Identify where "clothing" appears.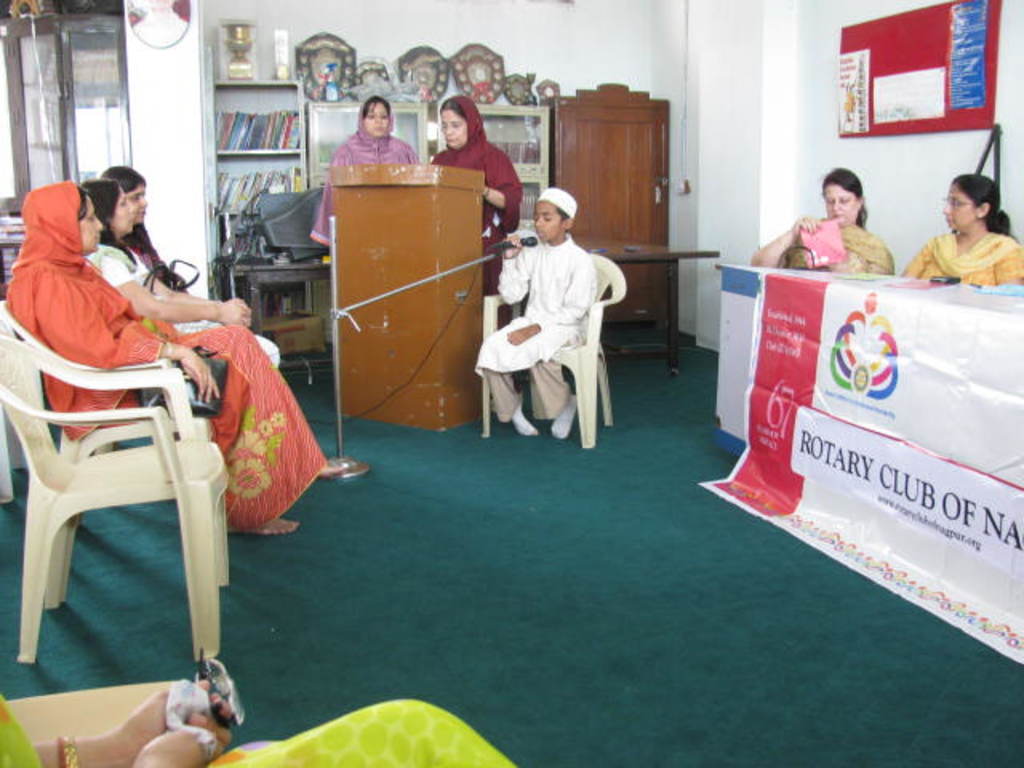
Appears at [310,98,416,243].
